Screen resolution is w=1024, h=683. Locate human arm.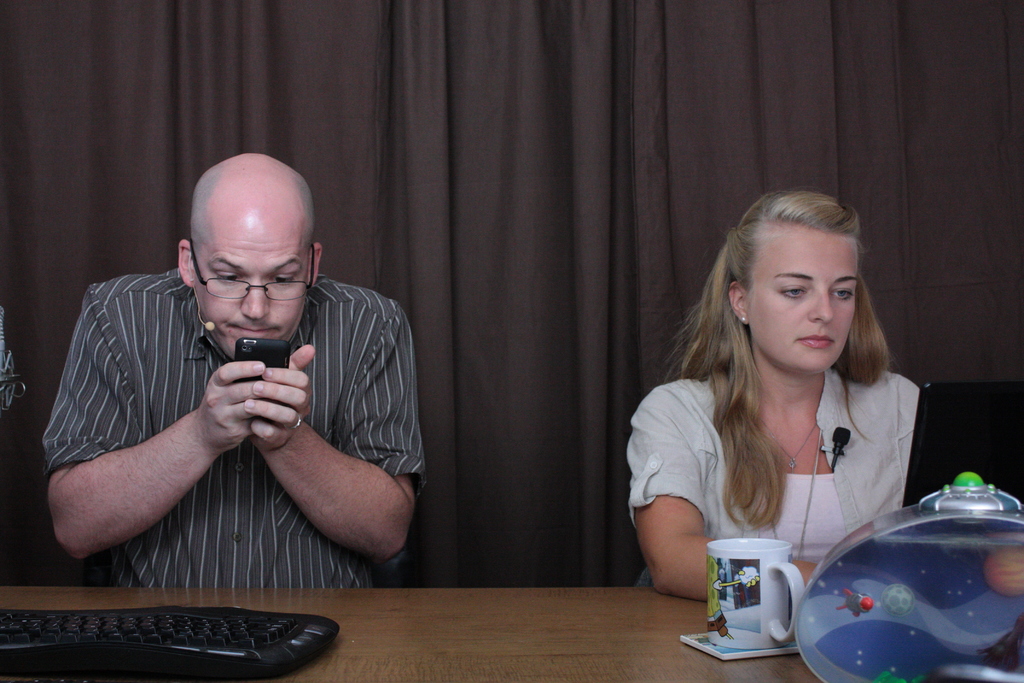
(249, 366, 406, 565).
